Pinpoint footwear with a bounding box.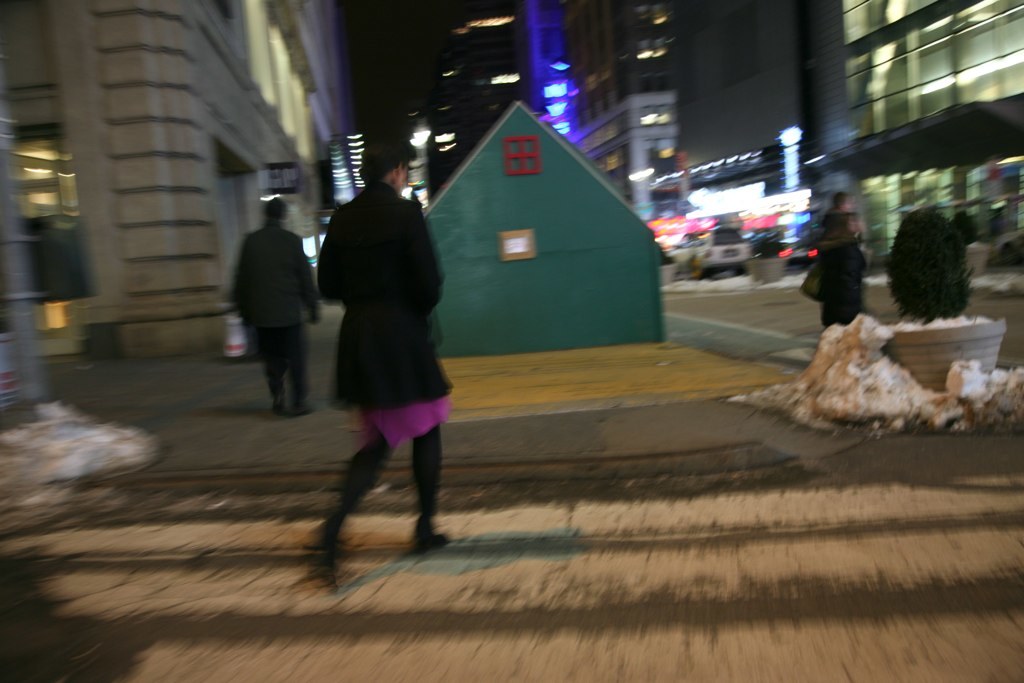
BBox(409, 515, 456, 547).
